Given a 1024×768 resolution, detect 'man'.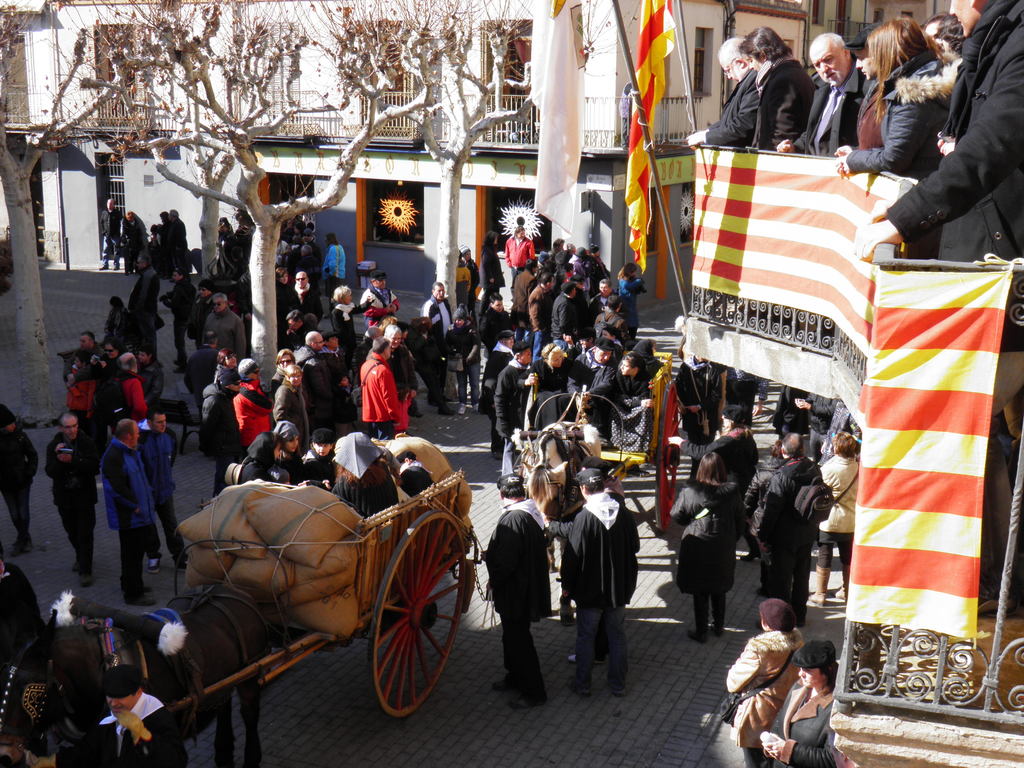
x1=196, y1=367, x2=246, y2=499.
